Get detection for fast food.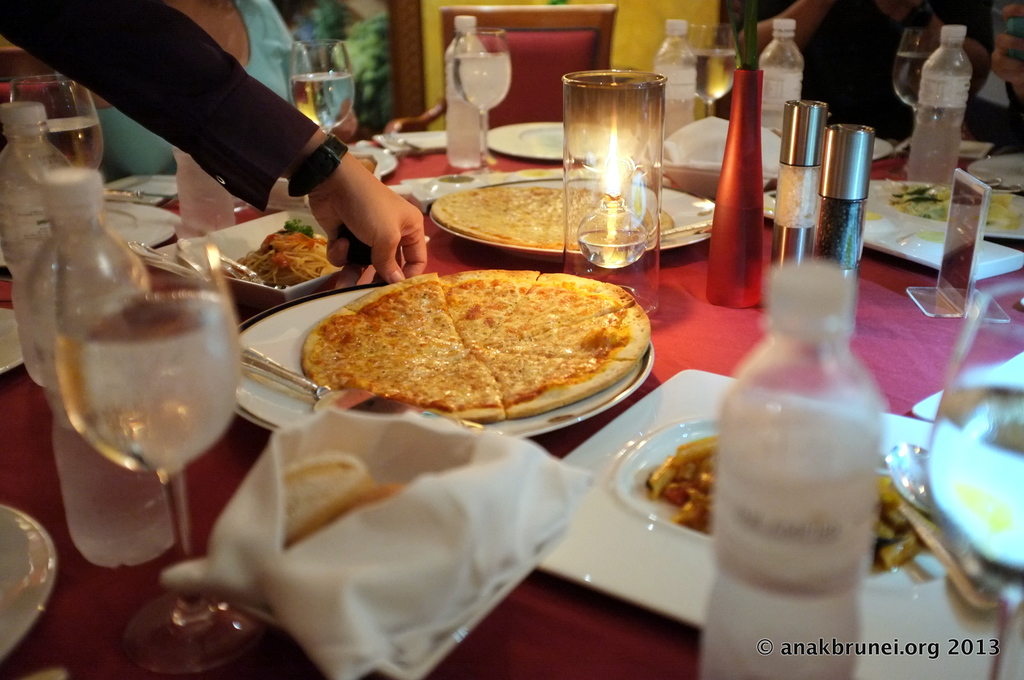
Detection: [289, 256, 649, 433].
